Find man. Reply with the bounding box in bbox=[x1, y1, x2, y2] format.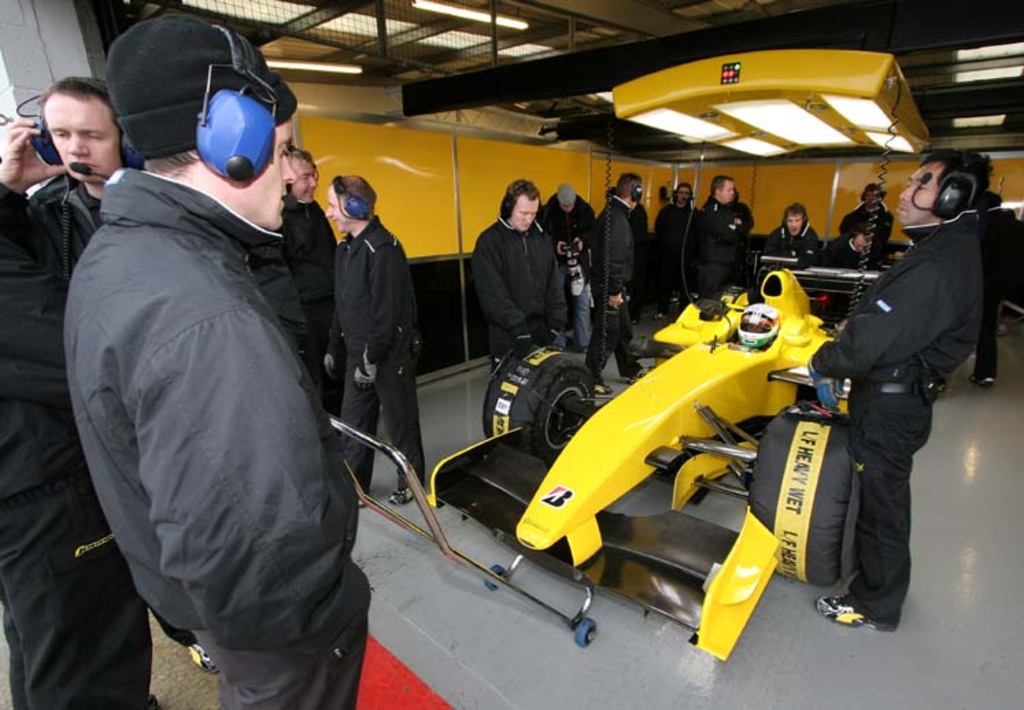
bbox=[658, 182, 698, 314].
